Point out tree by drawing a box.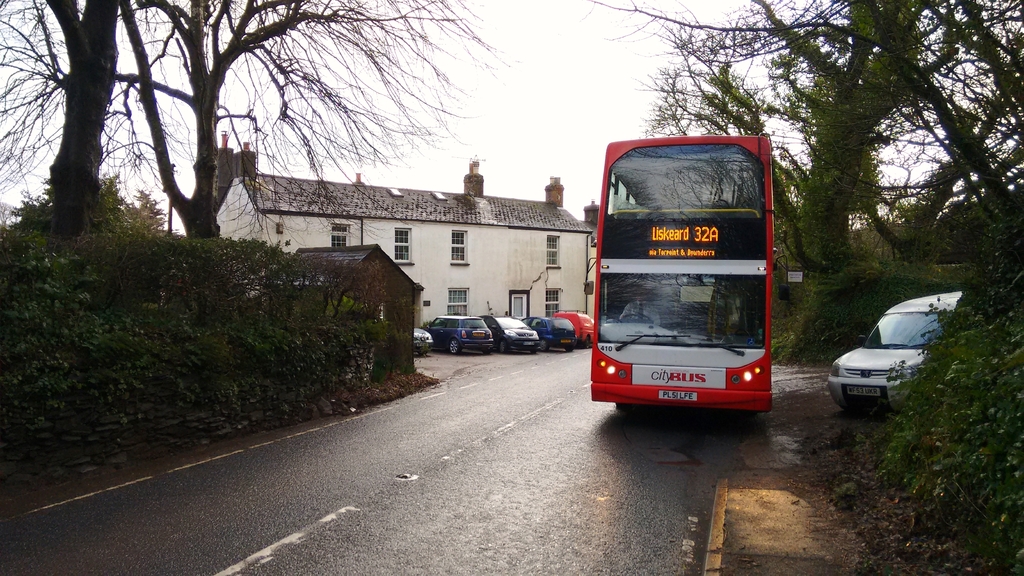
{"x1": 35, "y1": 15, "x2": 370, "y2": 267}.
